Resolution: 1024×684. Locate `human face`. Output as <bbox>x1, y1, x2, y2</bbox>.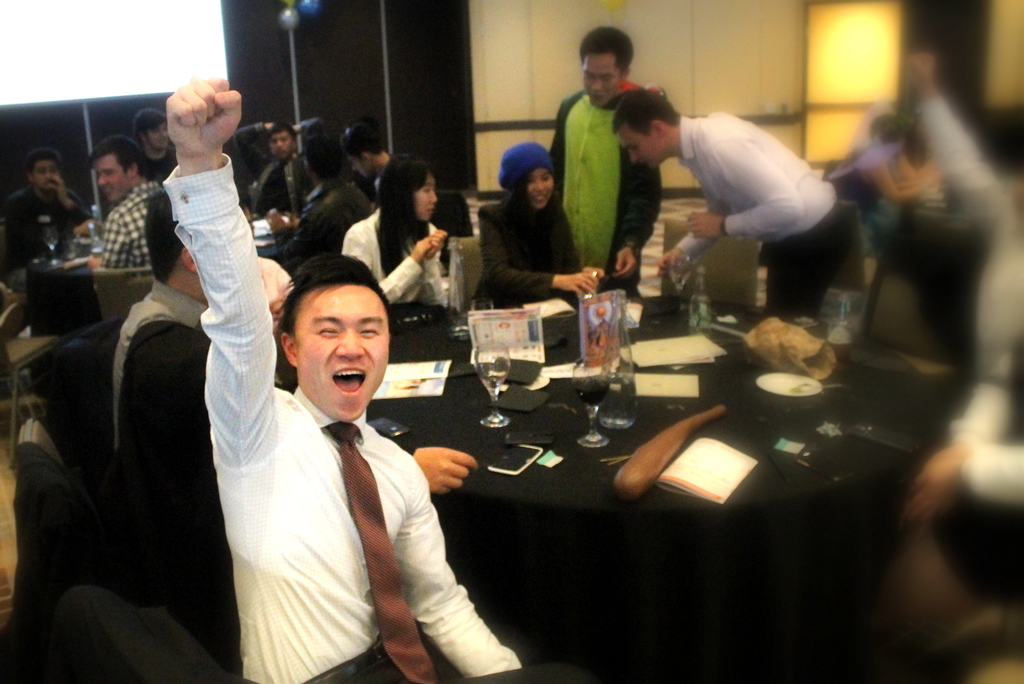
<bbox>582, 54, 621, 107</bbox>.
